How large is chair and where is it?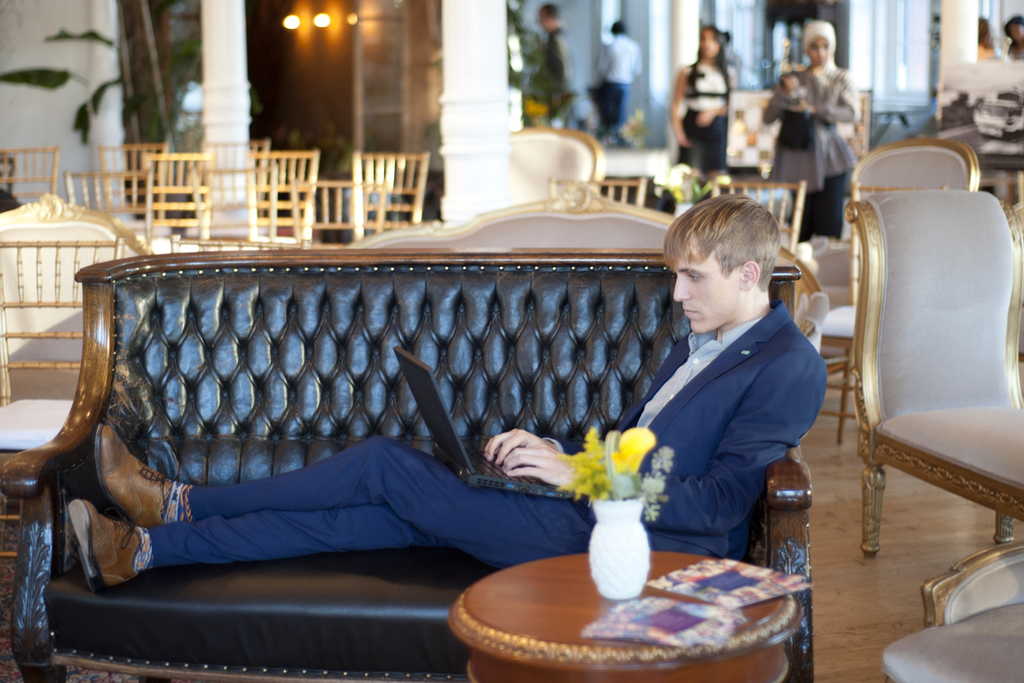
Bounding box: bbox=(0, 200, 149, 452).
